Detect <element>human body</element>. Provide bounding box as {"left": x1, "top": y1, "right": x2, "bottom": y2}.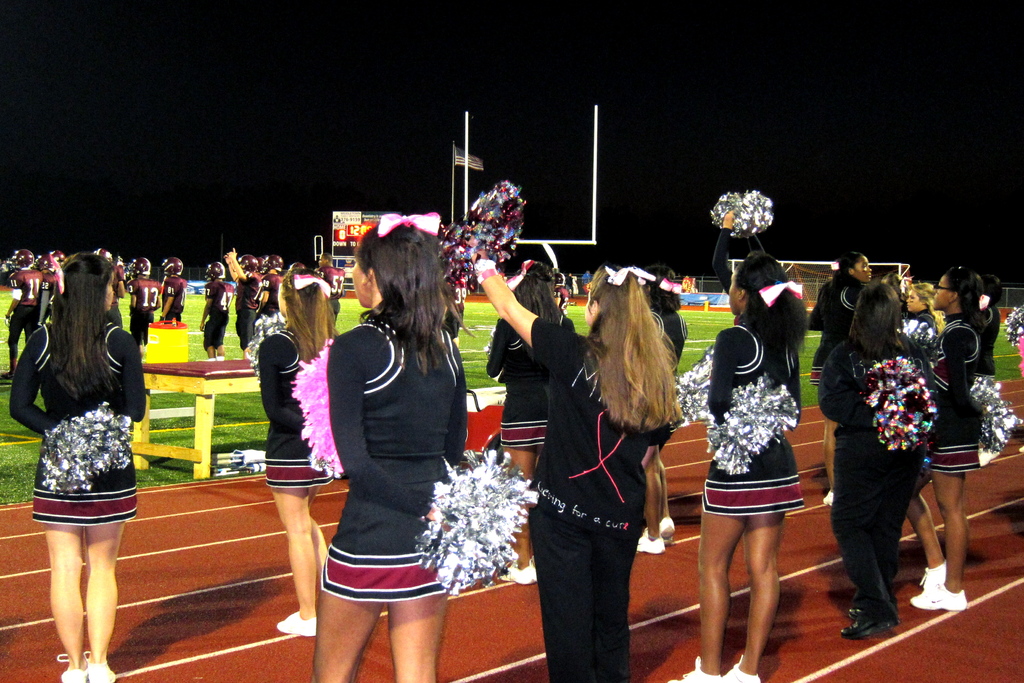
{"left": 8, "top": 251, "right": 45, "bottom": 375}.
